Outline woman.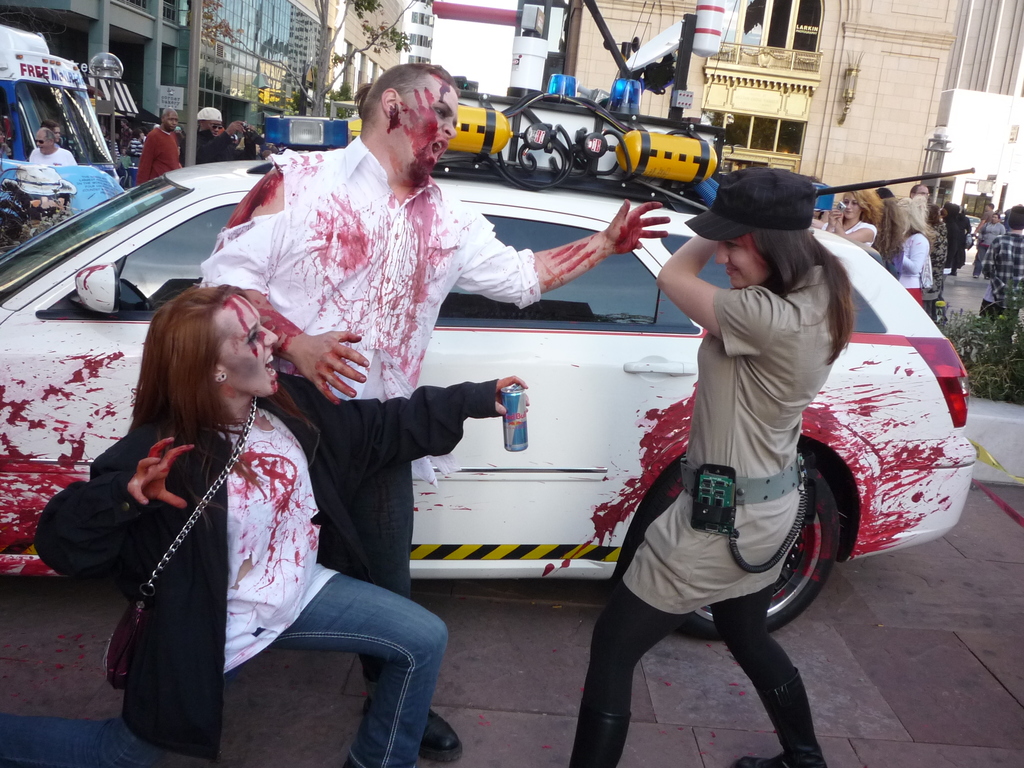
Outline: bbox=[895, 197, 932, 305].
